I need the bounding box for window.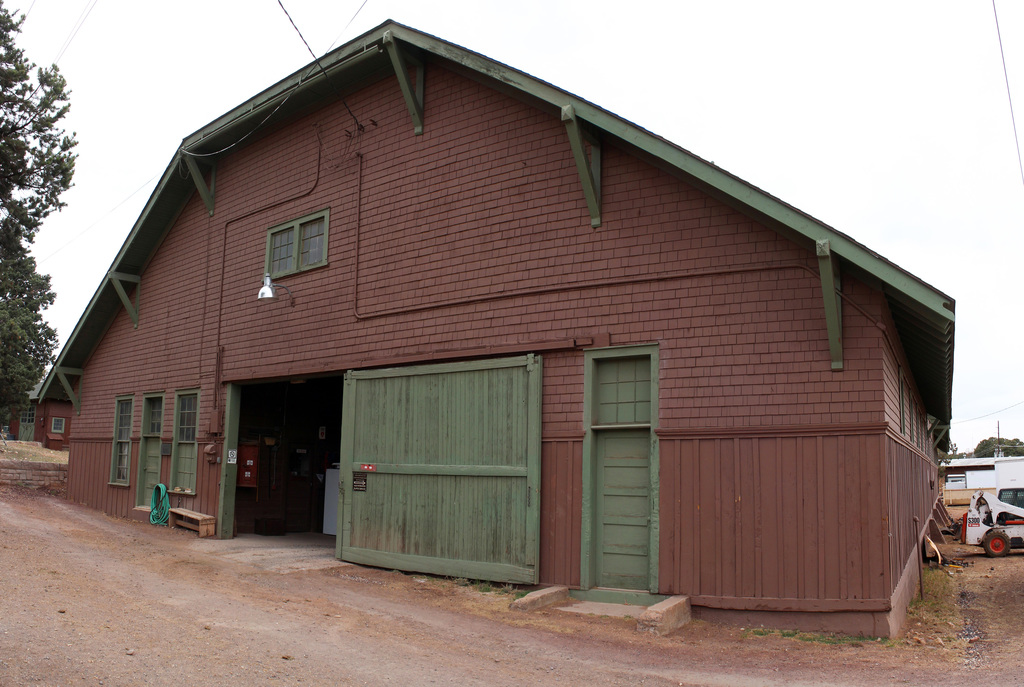
Here it is: bbox=(141, 396, 166, 435).
